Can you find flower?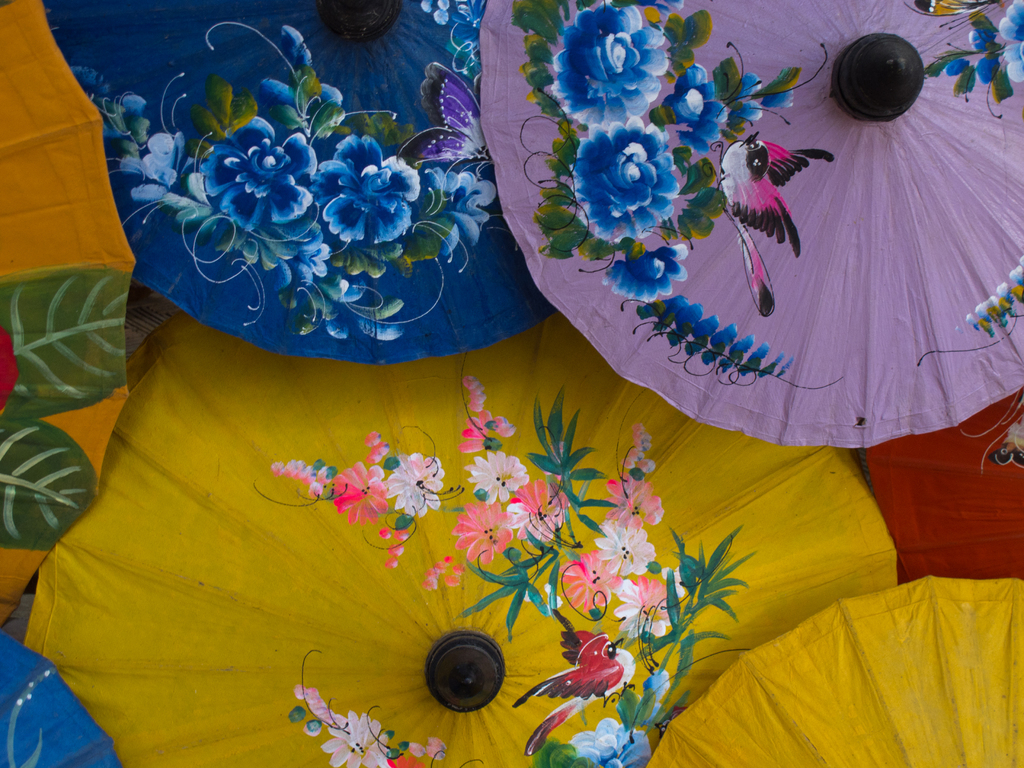
Yes, bounding box: rect(602, 243, 696, 302).
